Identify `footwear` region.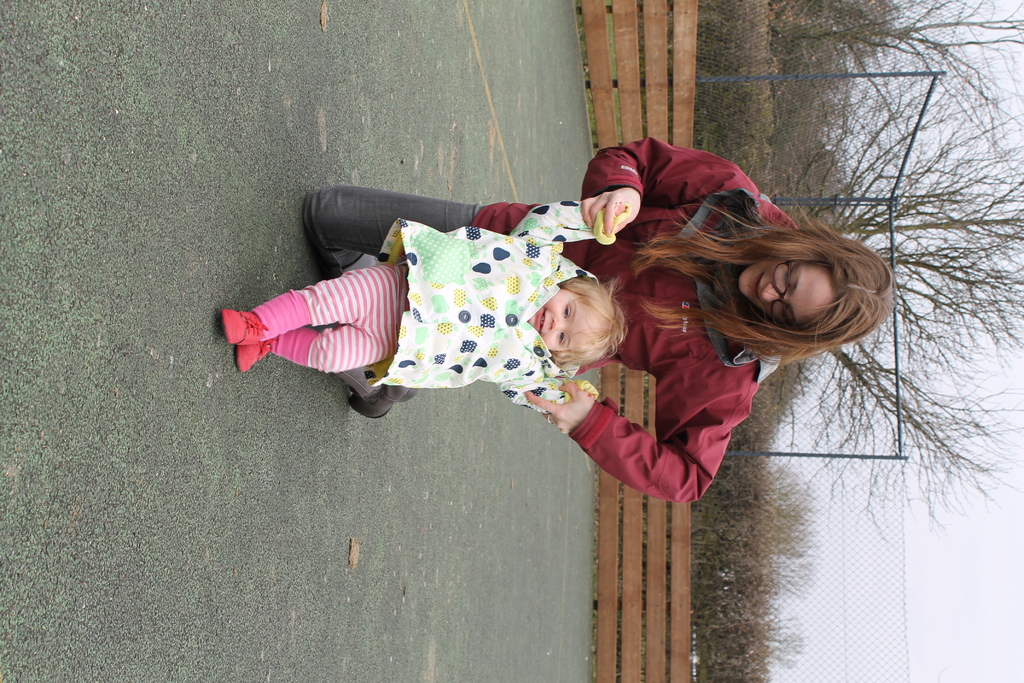
Region: crop(235, 338, 274, 375).
